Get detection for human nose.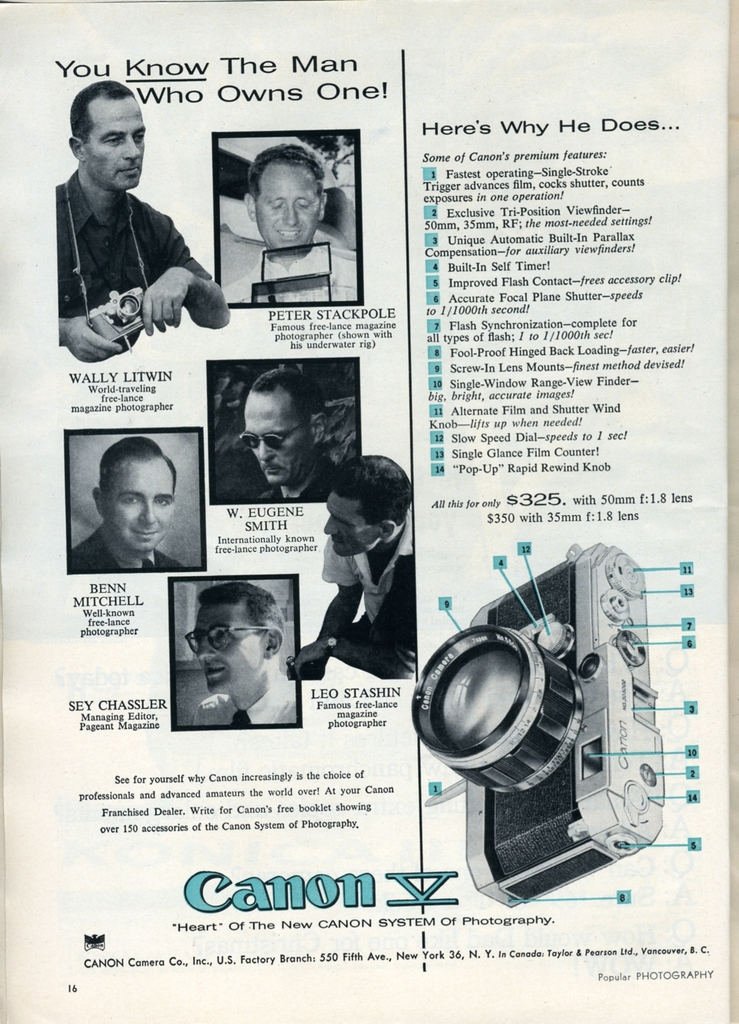
Detection: locate(140, 505, 152, 528).
